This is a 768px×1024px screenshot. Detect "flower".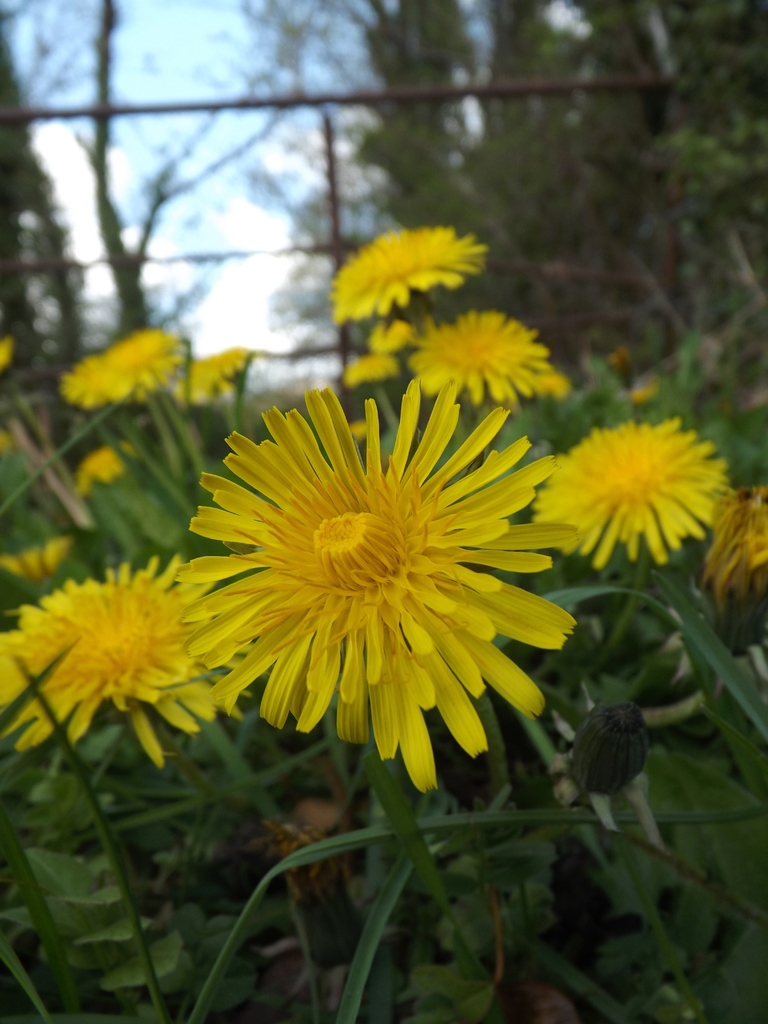
crop(0, 533, 72, 586).
